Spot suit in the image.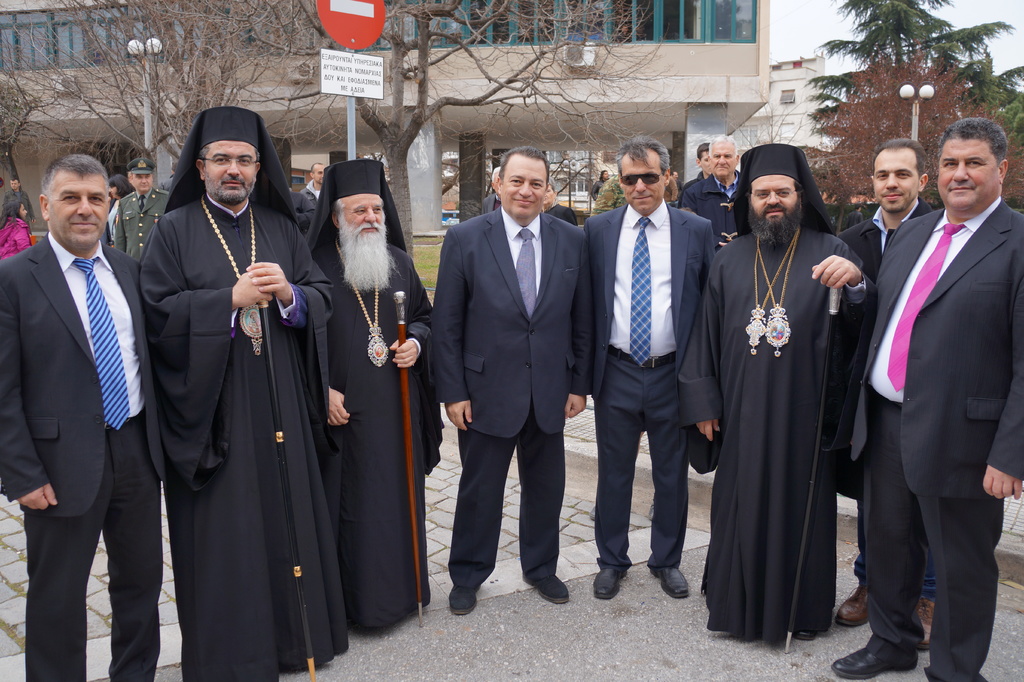
suit found at 114/183/170/261.
